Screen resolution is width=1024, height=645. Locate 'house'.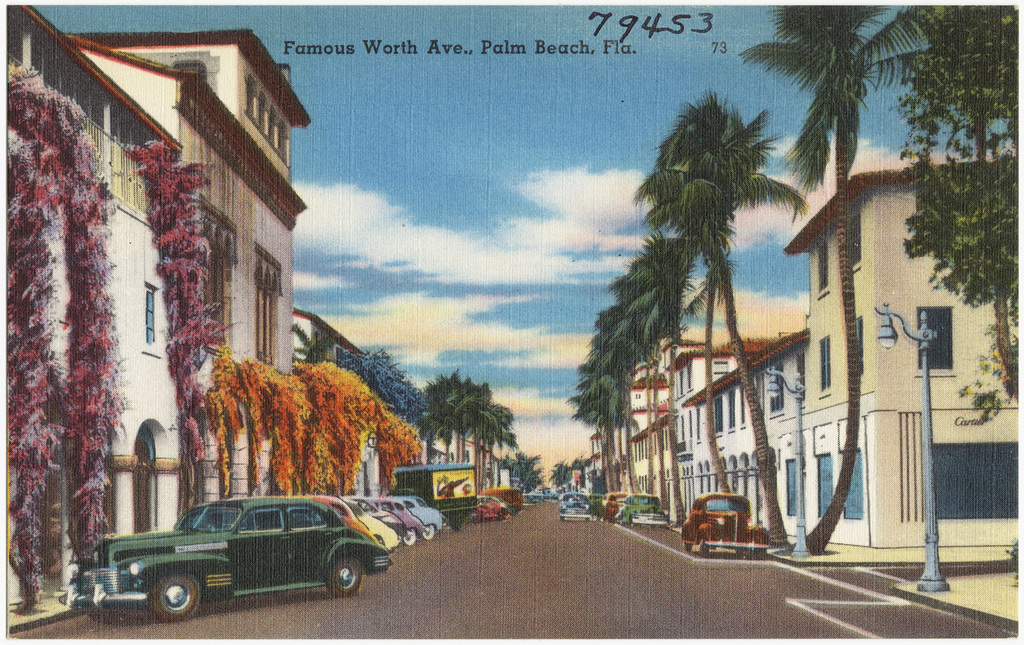
{"left": 386, "top": 376, "right": 439, "bottom": 519}.
